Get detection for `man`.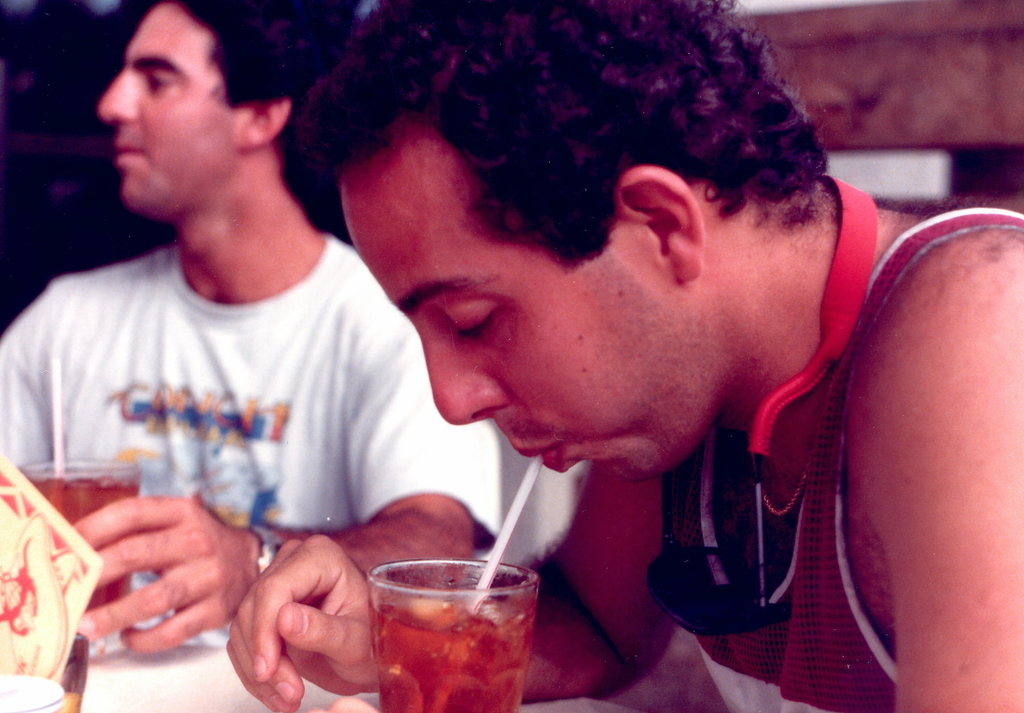
Detection: box=[229, 0, 1023, 712].
